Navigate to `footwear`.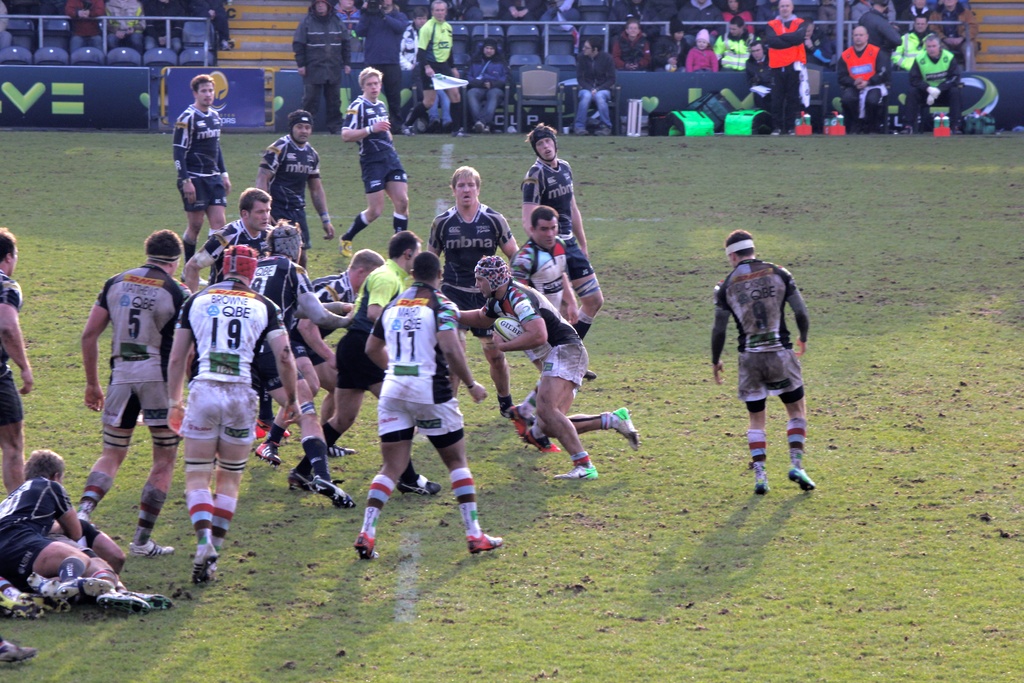
Navigation target: {"left": 556, "top": 462, "right": 604, "bottom": 482}.
